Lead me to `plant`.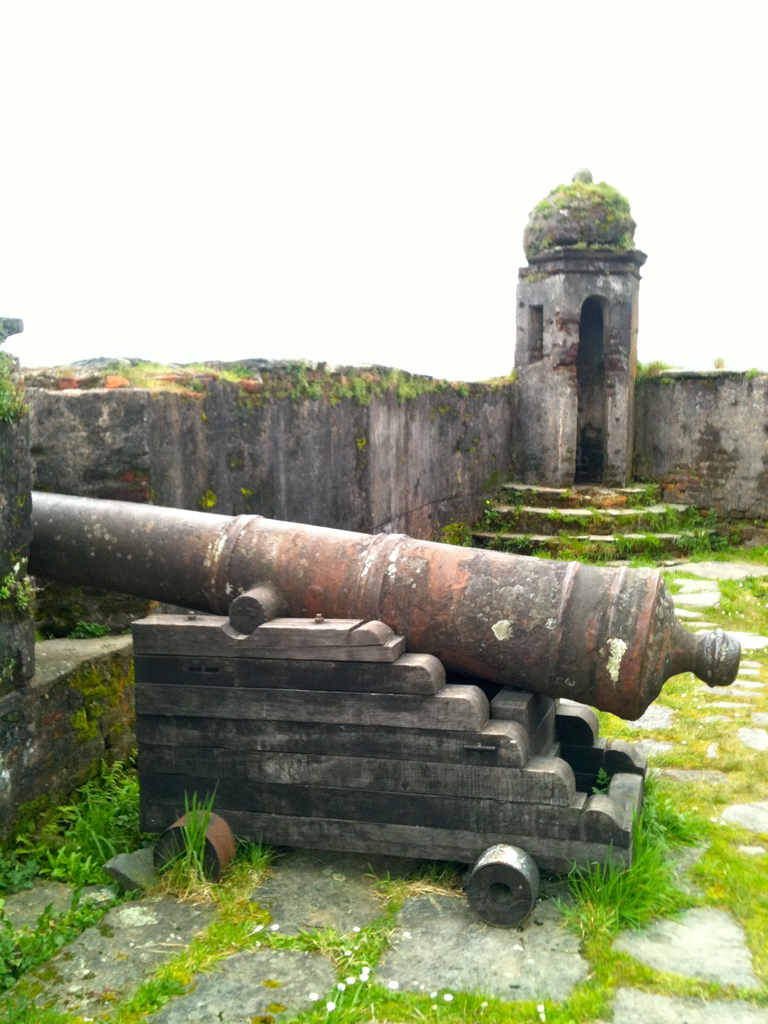
Lead to l=363, t=563, r=765, b=1023.
